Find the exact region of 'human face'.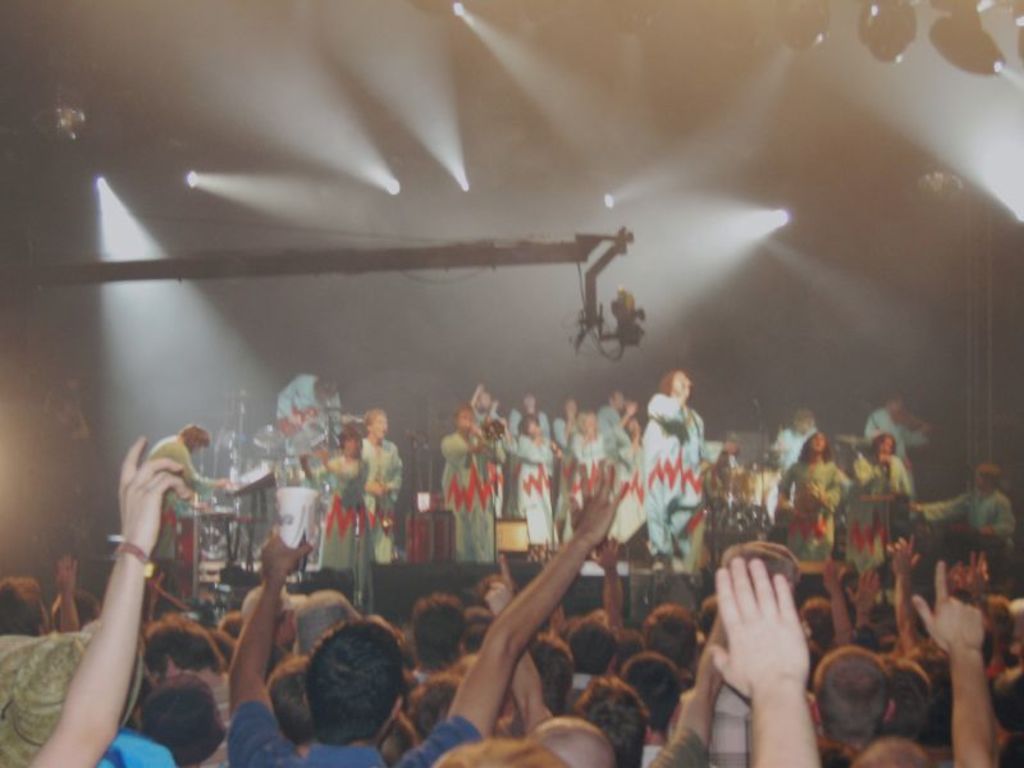
Exact region: 529 413 540 436.
